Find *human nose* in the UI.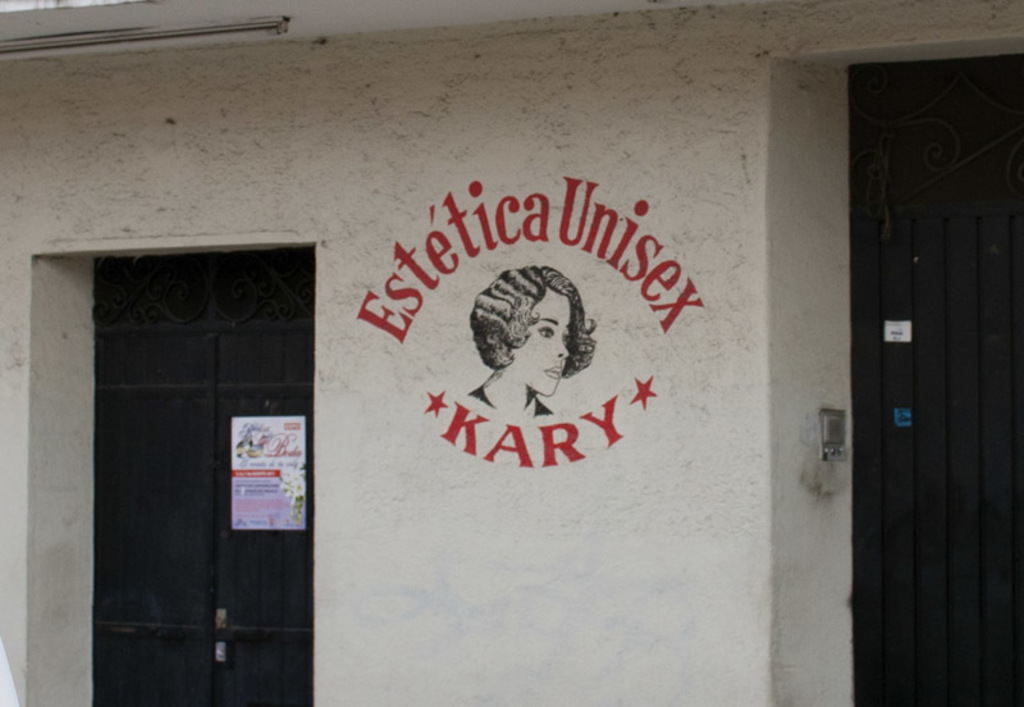
UI element at bbox=(557, 330, 568, 359).
